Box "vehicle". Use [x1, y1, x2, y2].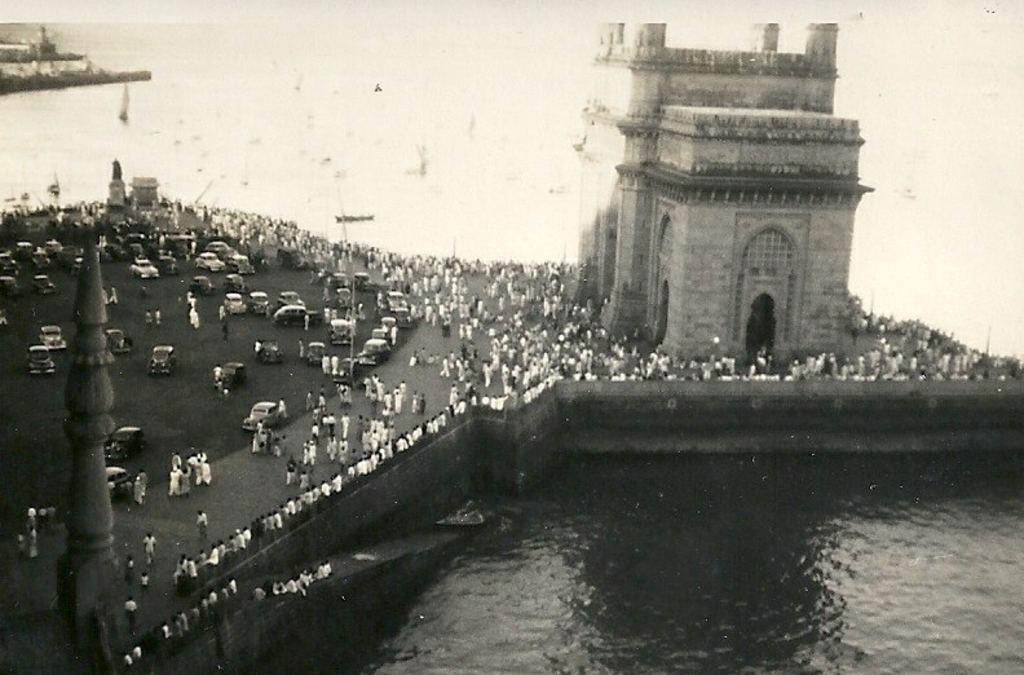
[372, 317, 400, 336].
